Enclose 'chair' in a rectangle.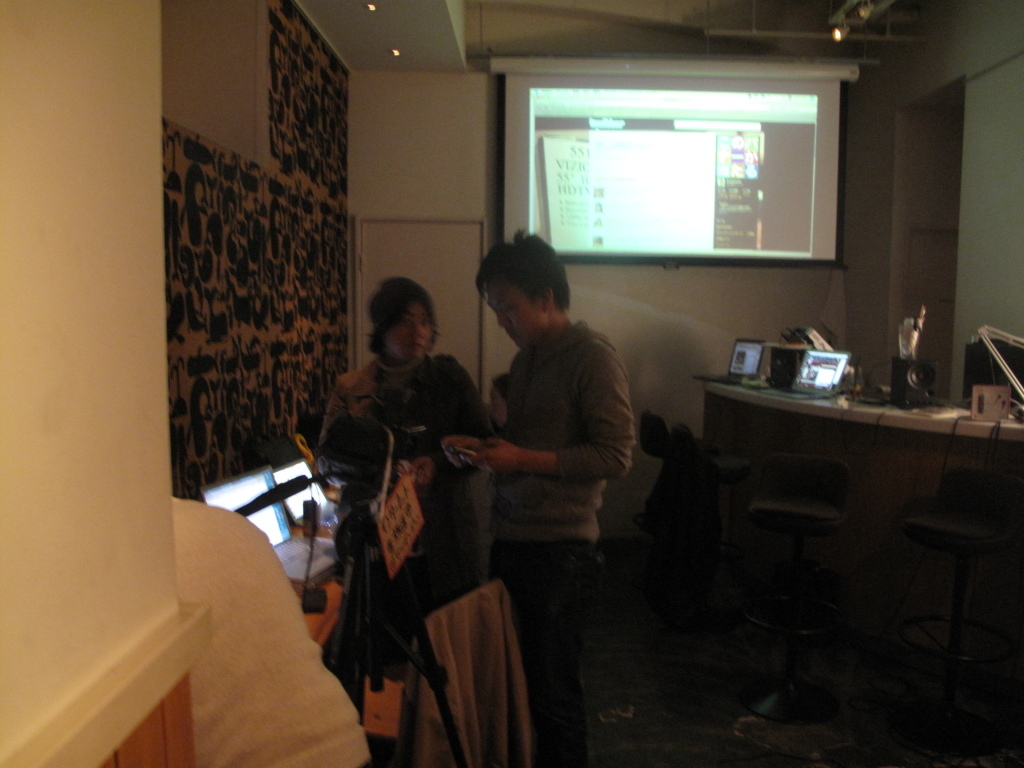
crop(676, 428, 757, 657).
